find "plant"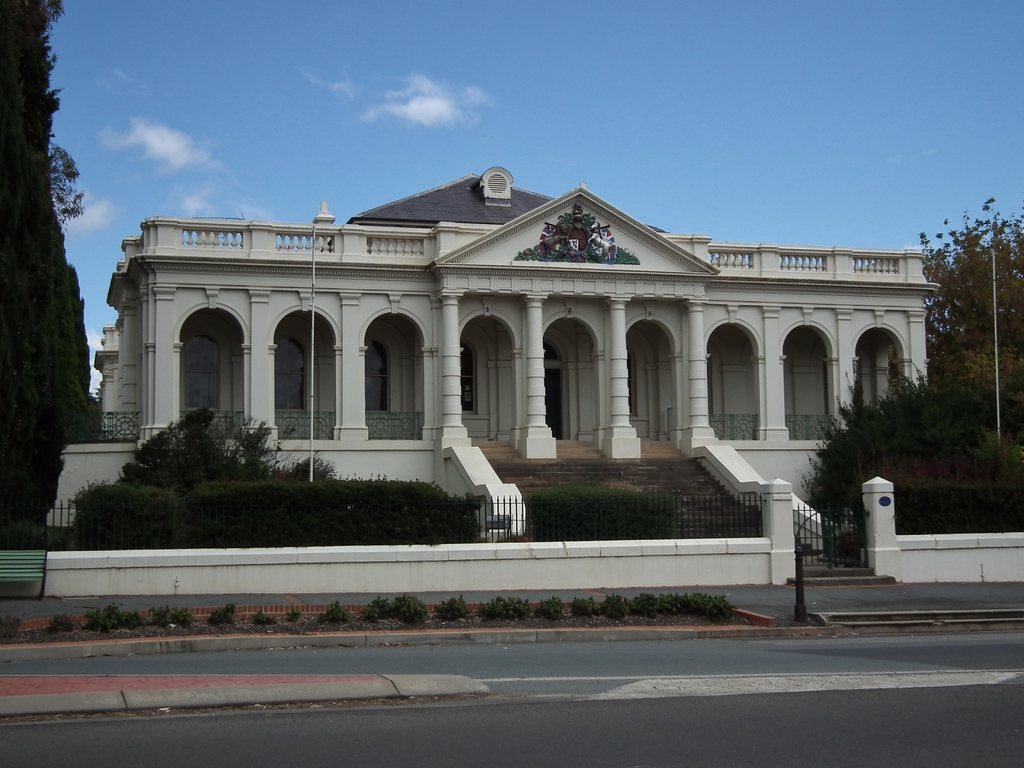
x1=632, y1=589, x2=659, y2=619
